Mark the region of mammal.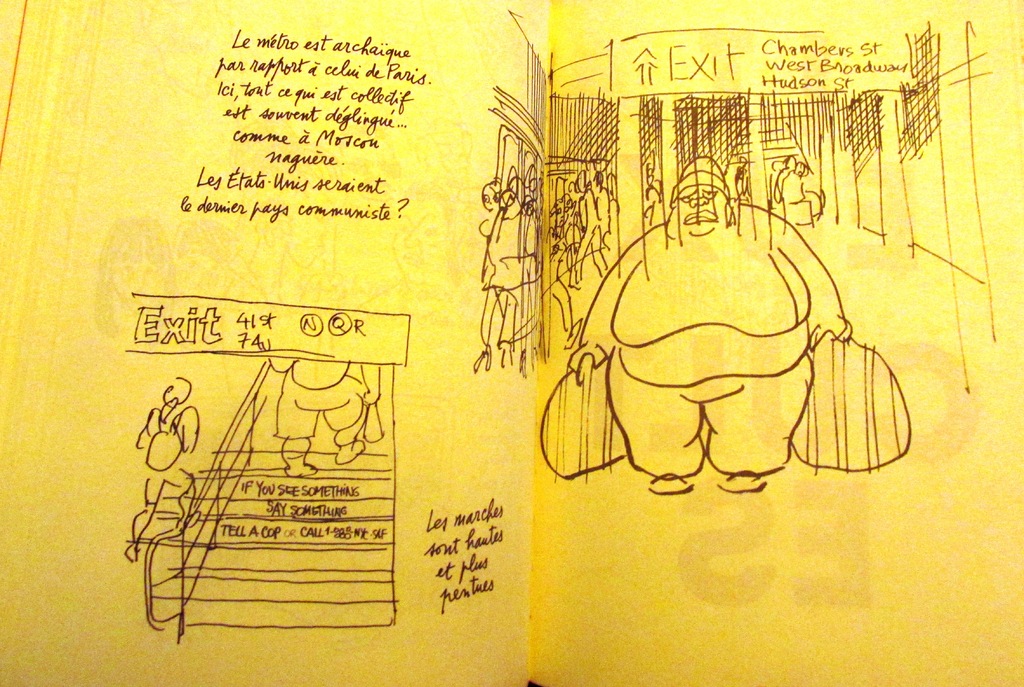
Region: <box>124,372,203,561</box>.
